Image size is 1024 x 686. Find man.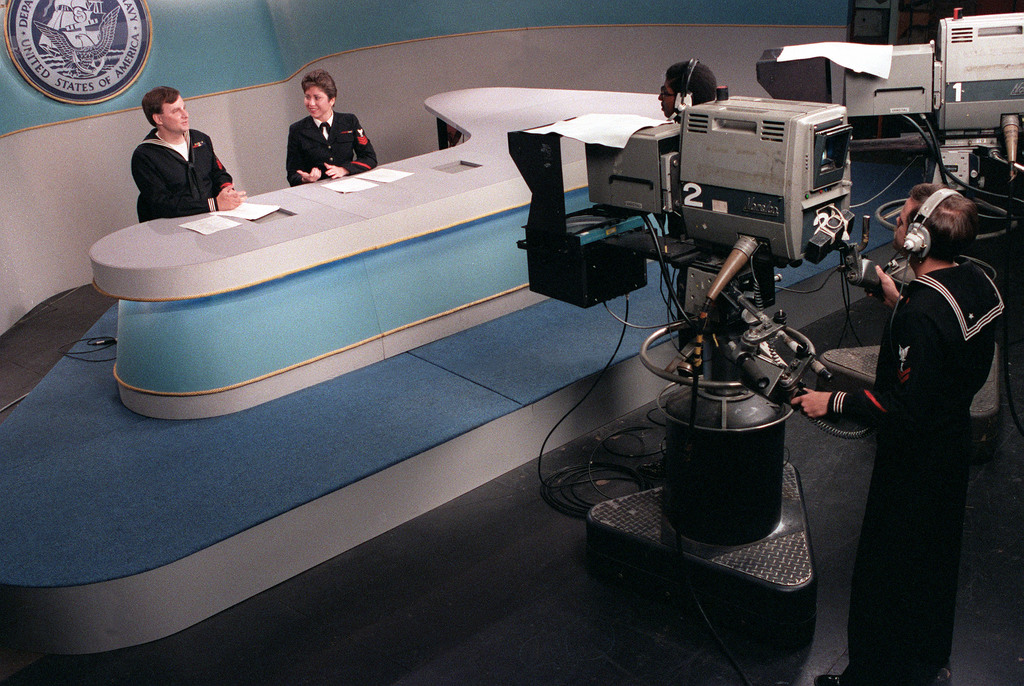
<region>130, 83, 244, 221</region>.
